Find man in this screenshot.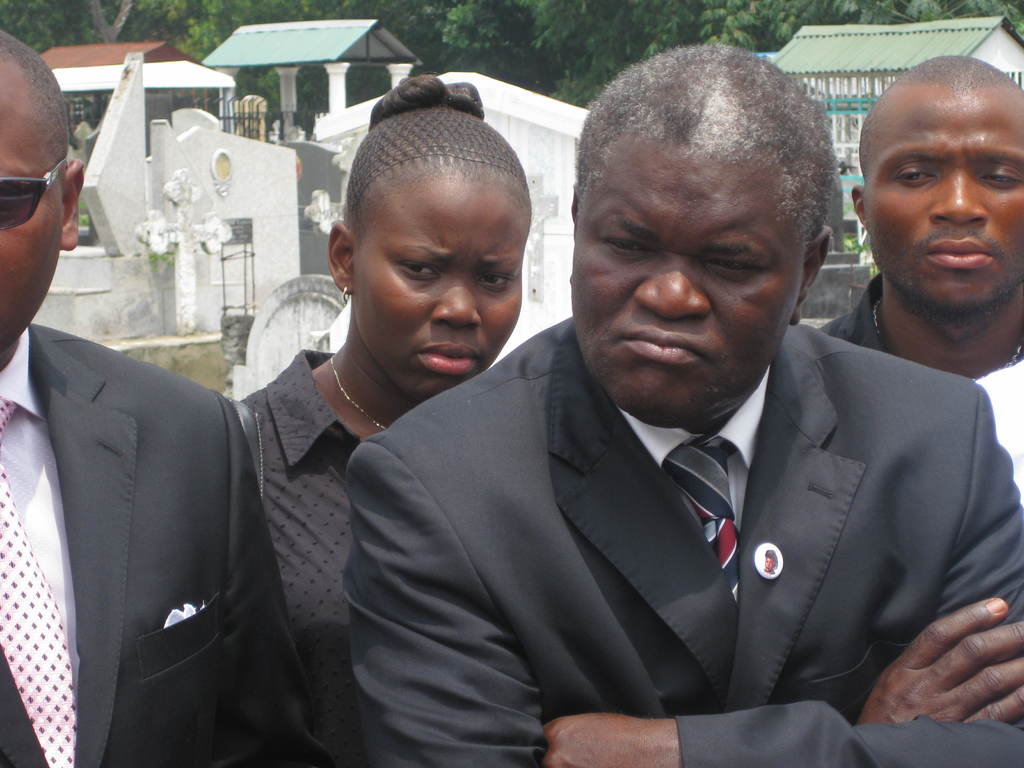
The bounding box for man is 816 54 1023 480.
